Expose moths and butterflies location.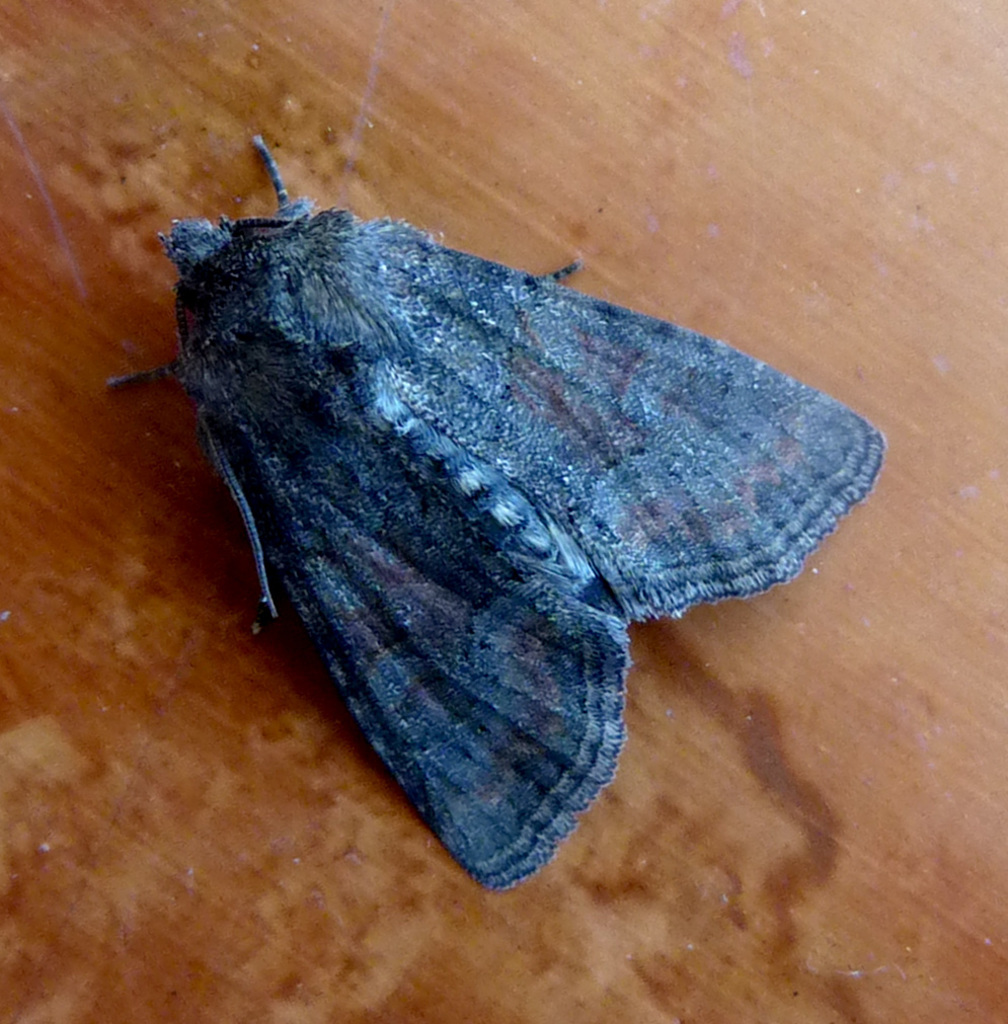
Exposed at Rect(99, 134, 885, 895).
